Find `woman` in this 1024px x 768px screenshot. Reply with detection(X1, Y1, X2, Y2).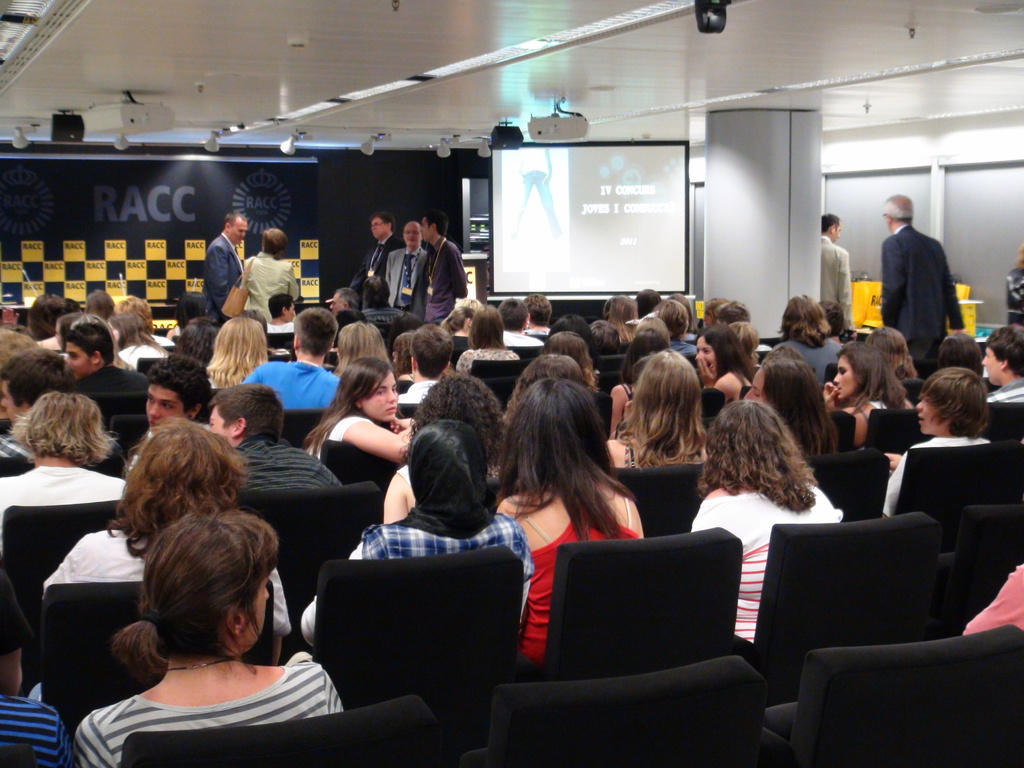
detection(300, 422, 534, 652).
